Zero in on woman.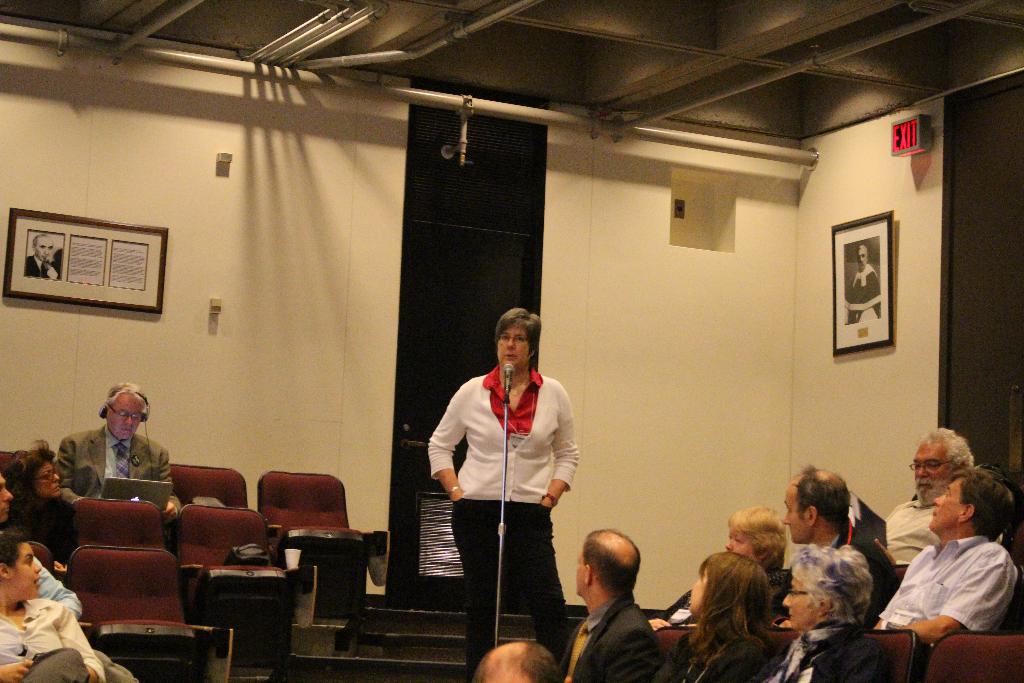
Zeroed in: box=[0, 538, 108, 682].
